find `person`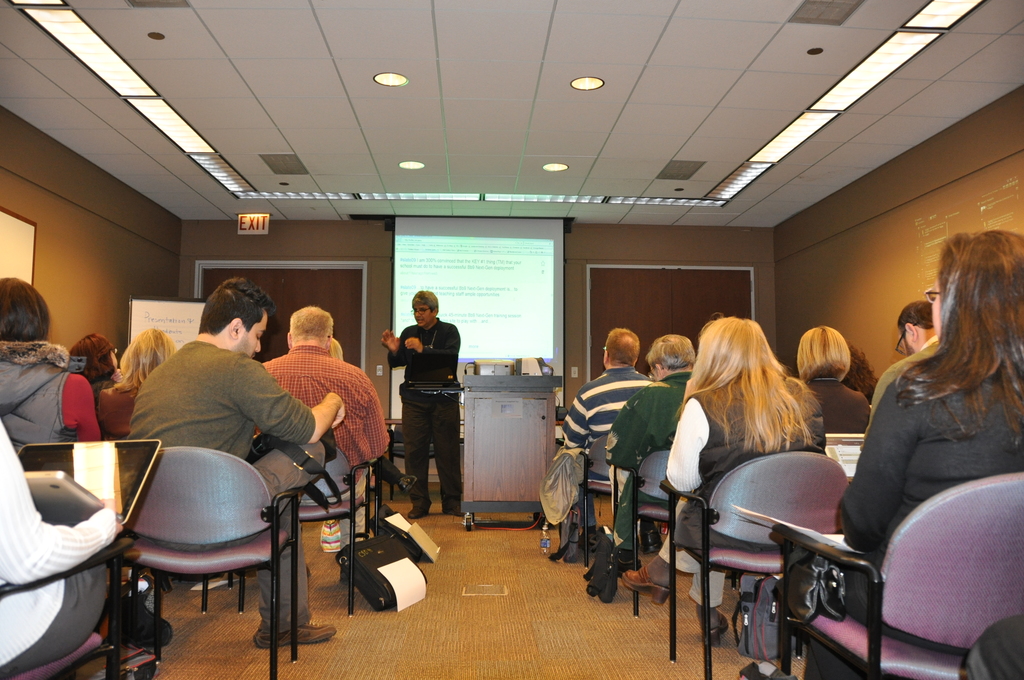
Rect(391, 284, 468, 530)
